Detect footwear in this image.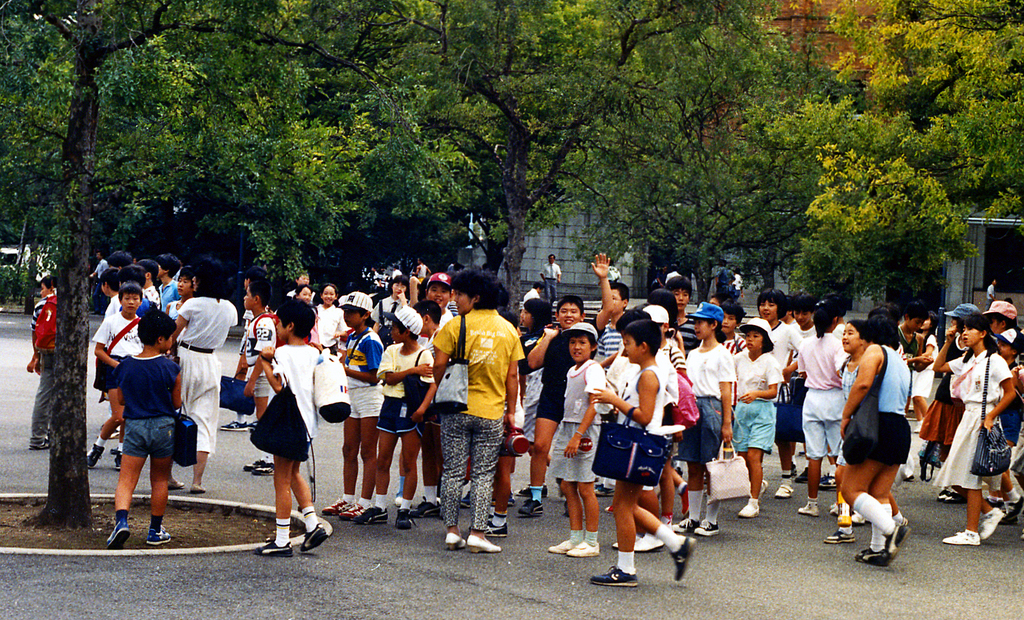
Detection: <box>775,483,795,499</box>.
